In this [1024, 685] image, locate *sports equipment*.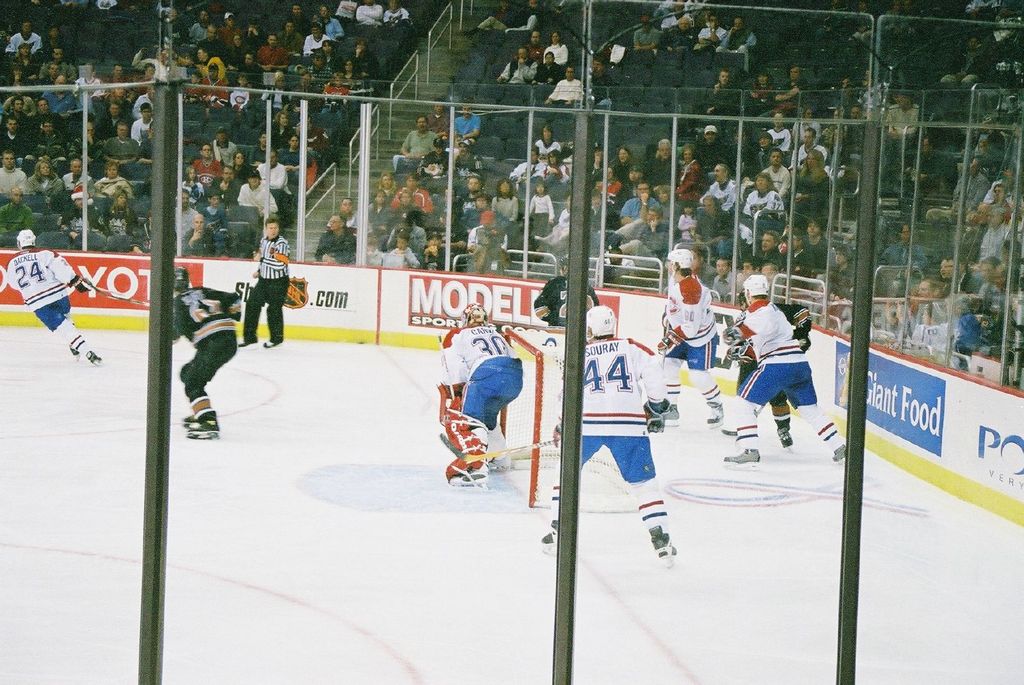
Bounding box: {"left": 85, "top": 353, "right": 106, "bottom": 368}.
